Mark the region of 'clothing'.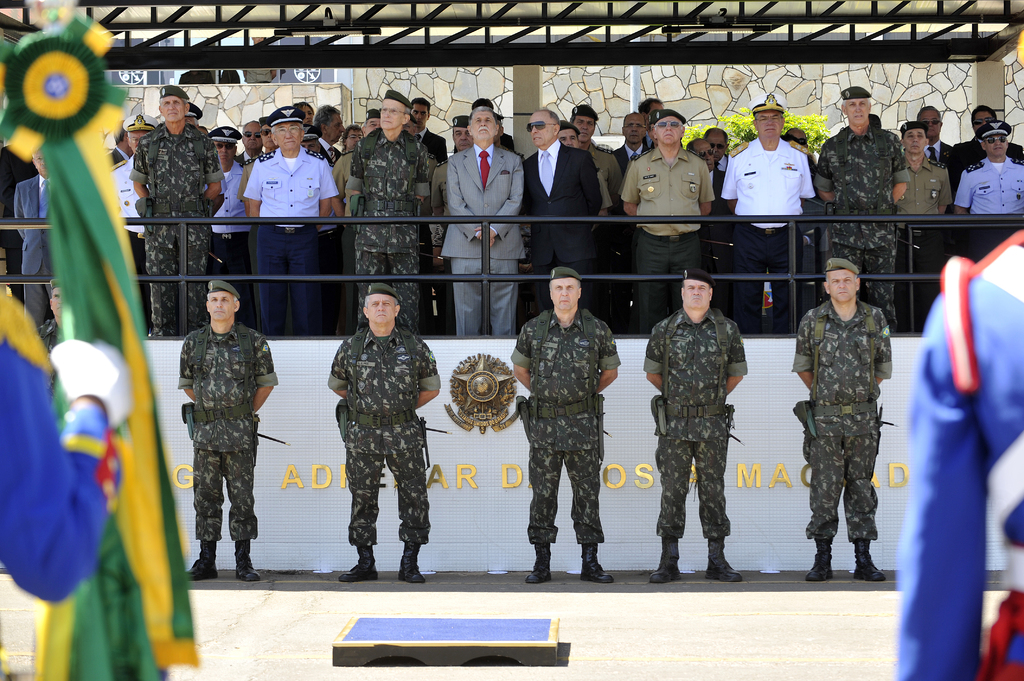
Region: left=951, top=152, right=1023, bottom=262.
